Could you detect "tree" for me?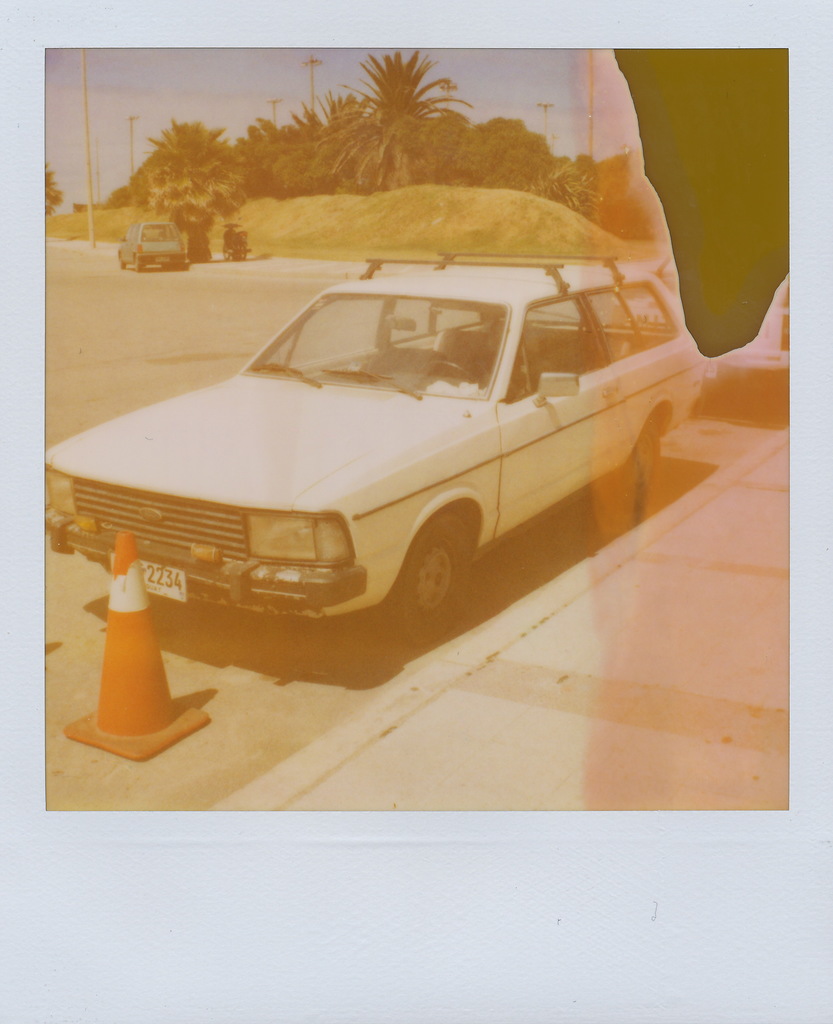
Detection result: [x1=144, y1=118, x2=231, y2=177].
